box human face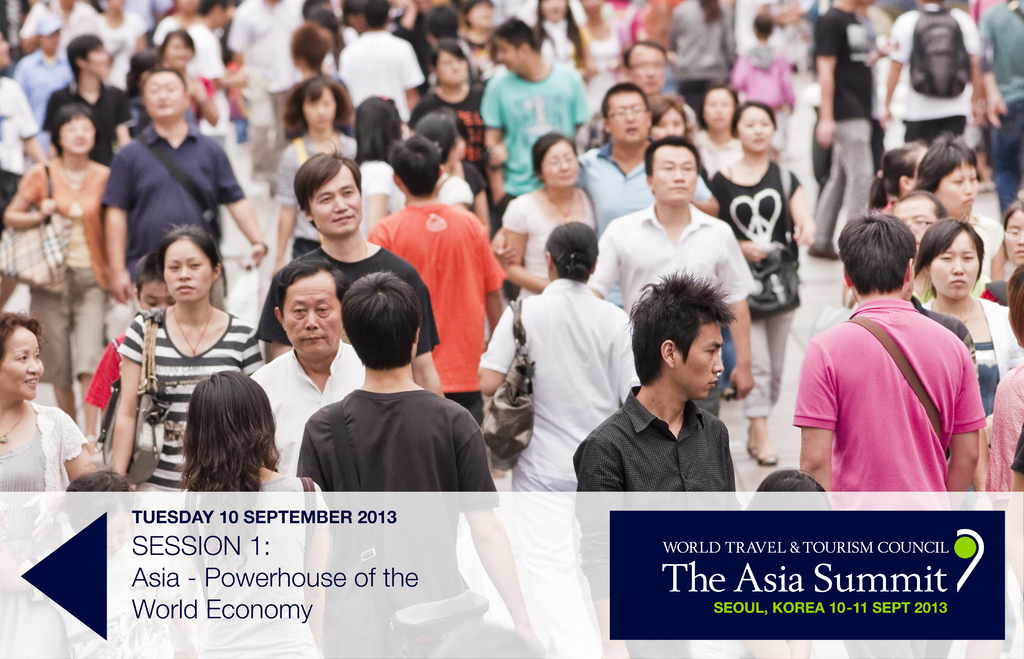
607,93,646,145
